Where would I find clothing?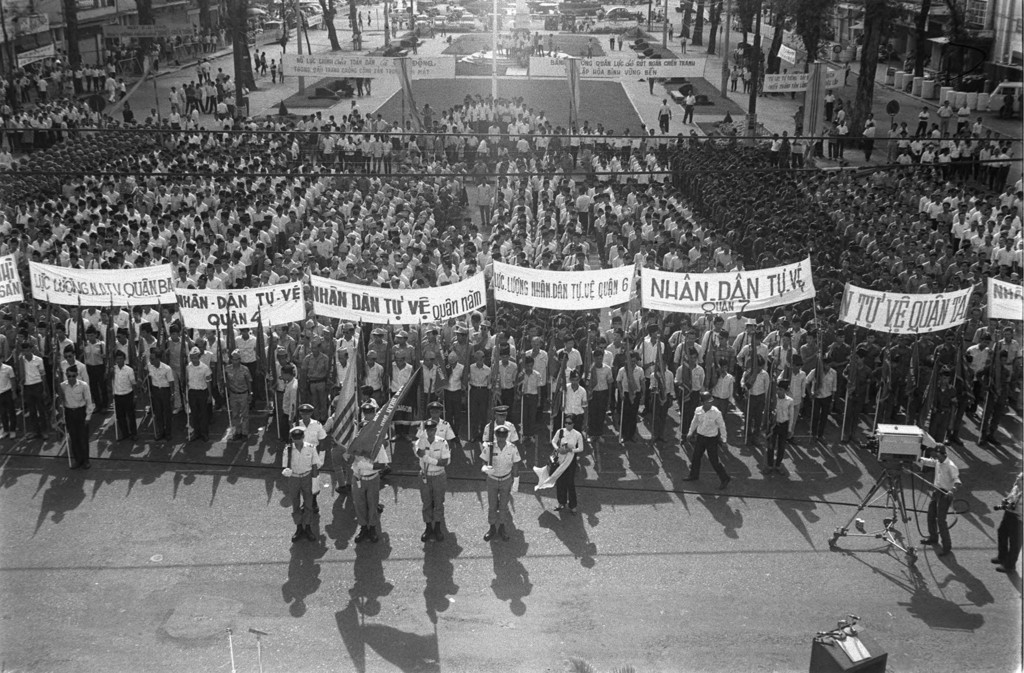
At bbox=[553, 365, 572, 416].
